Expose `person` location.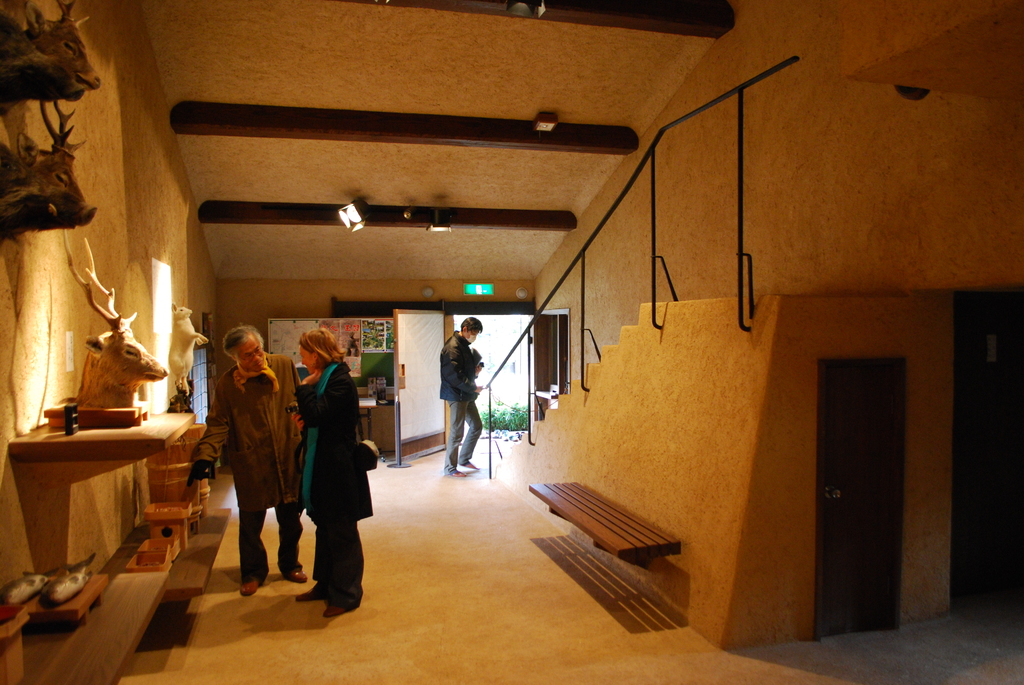
Exposed at select_region(431, 319, 484, 480).
